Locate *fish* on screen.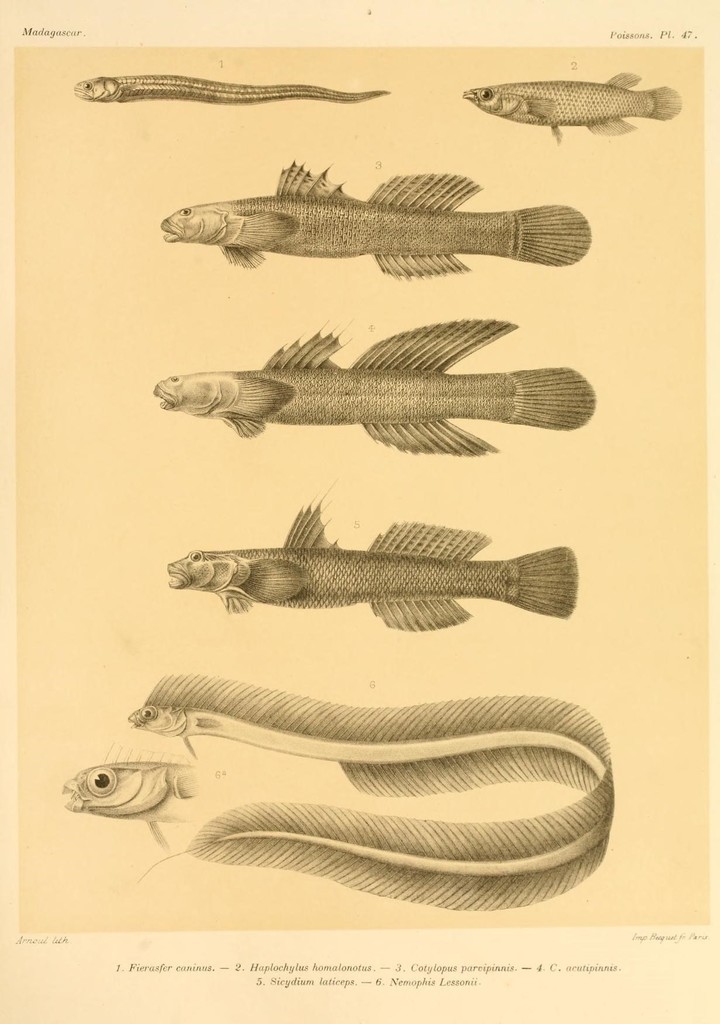
On screen at left=466, top=55, right=683, bottom=147.
